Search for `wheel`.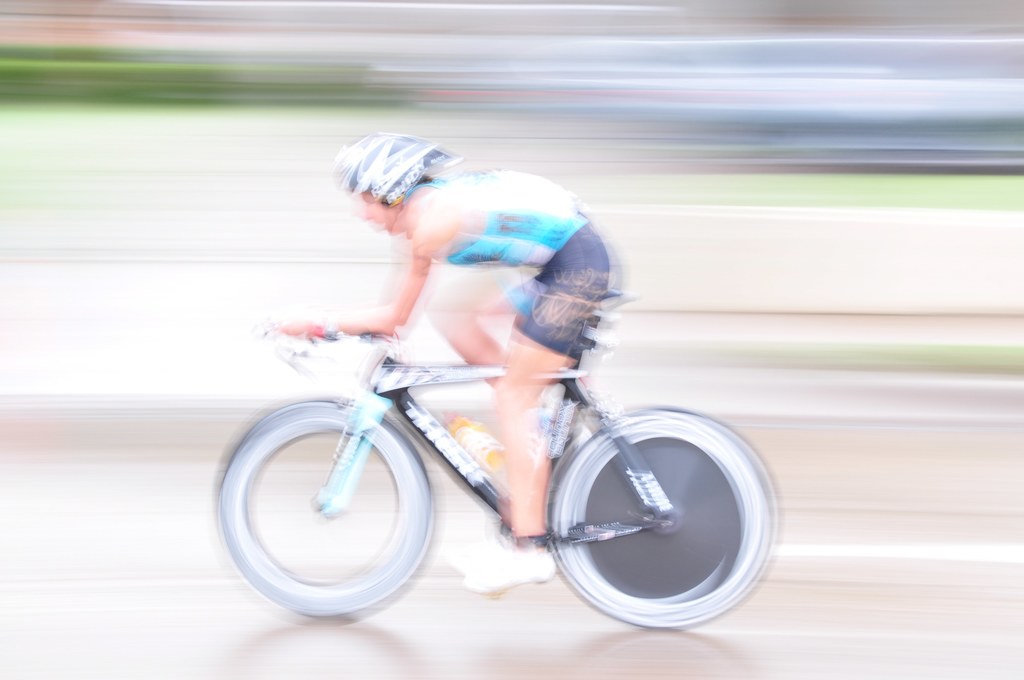
Found at x1=541, y1=420, x2=766, y2=626.
